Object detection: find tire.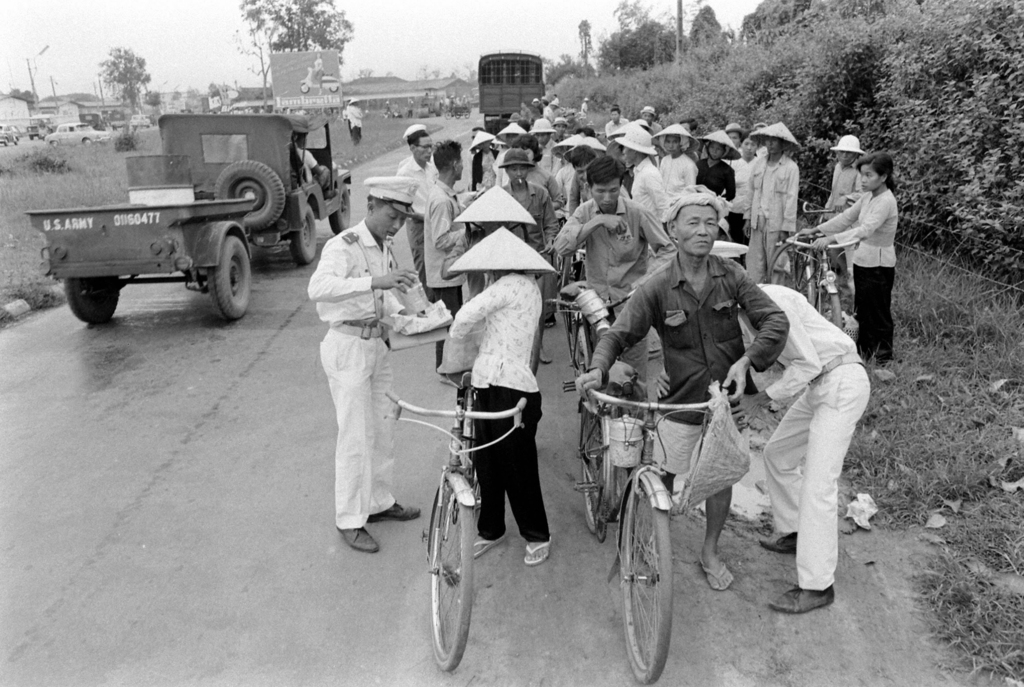
[left=435, top=101, right=442, bottom=116].
